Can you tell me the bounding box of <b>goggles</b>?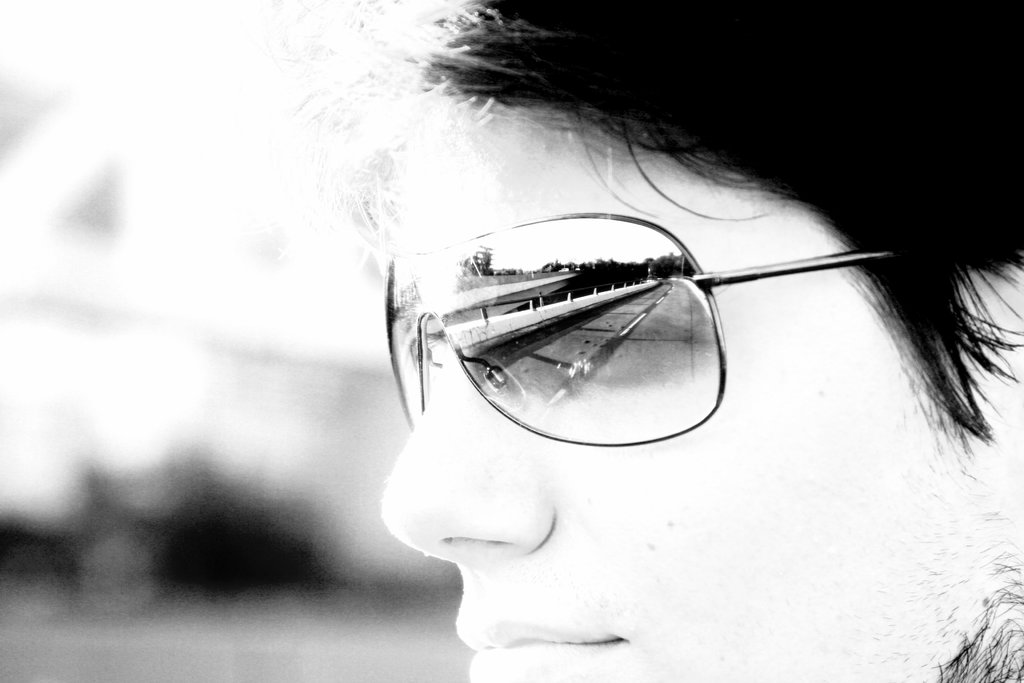
select_region(383, 208, 900, 446).
